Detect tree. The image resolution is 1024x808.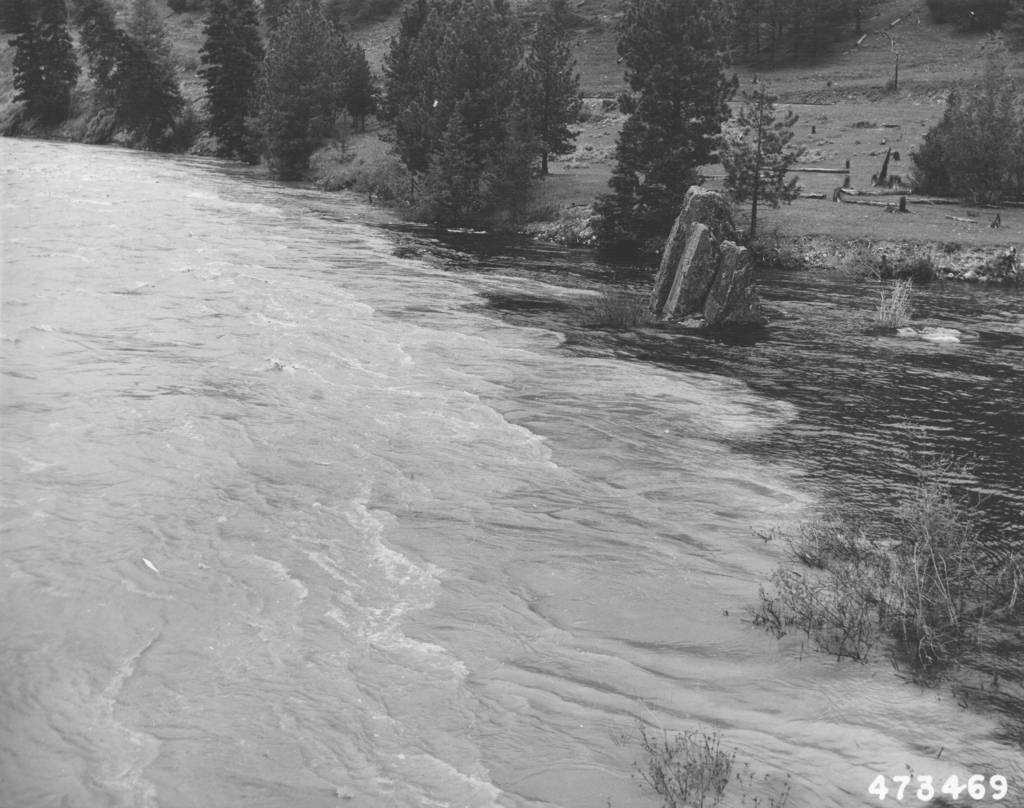
pyautogui.locateOnScreen(587, 47, 721, 272).
